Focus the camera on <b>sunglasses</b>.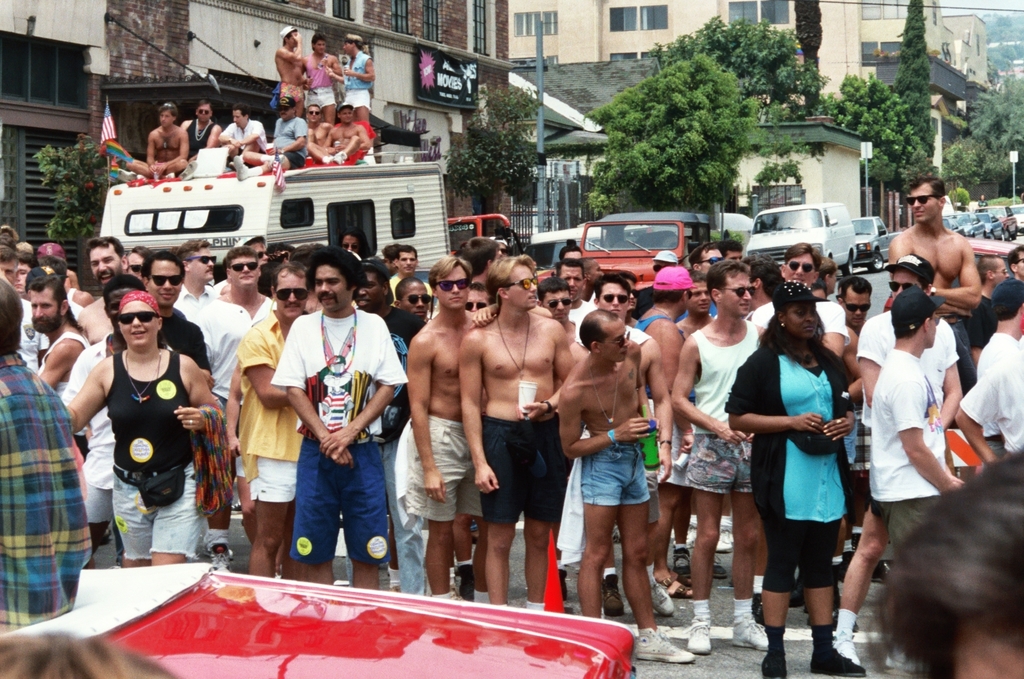
Focus region: (left=404, top=293, right=430, bottom=304).
